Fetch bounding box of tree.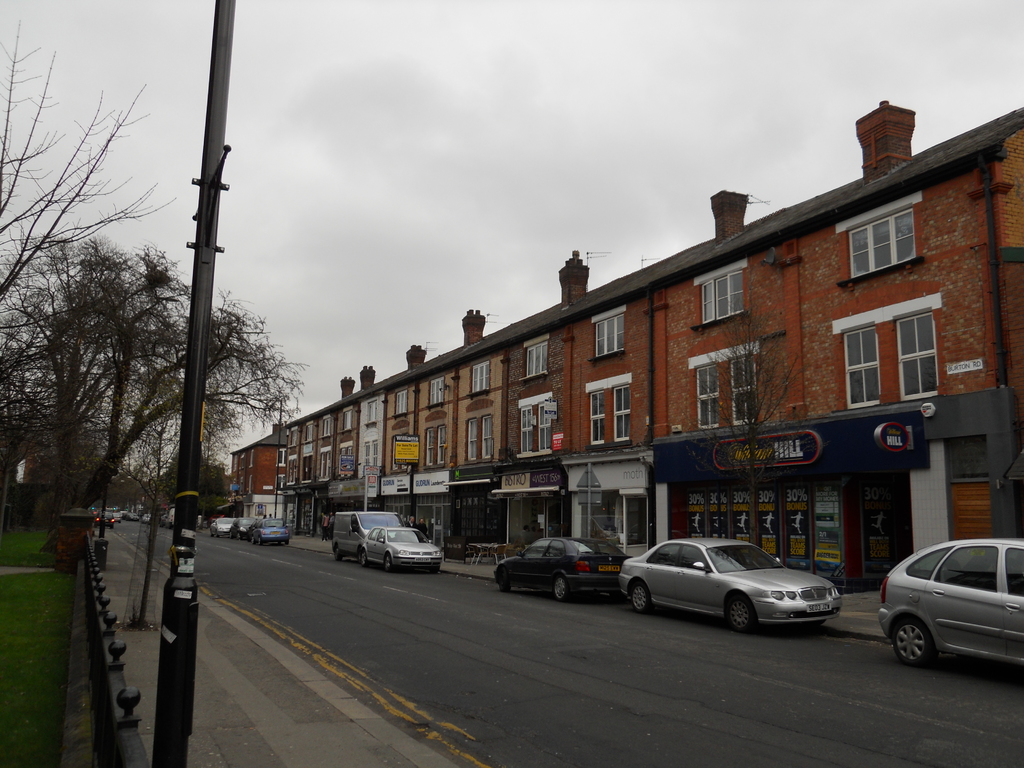
Bbox: <box>680,285,816,548</box>.
